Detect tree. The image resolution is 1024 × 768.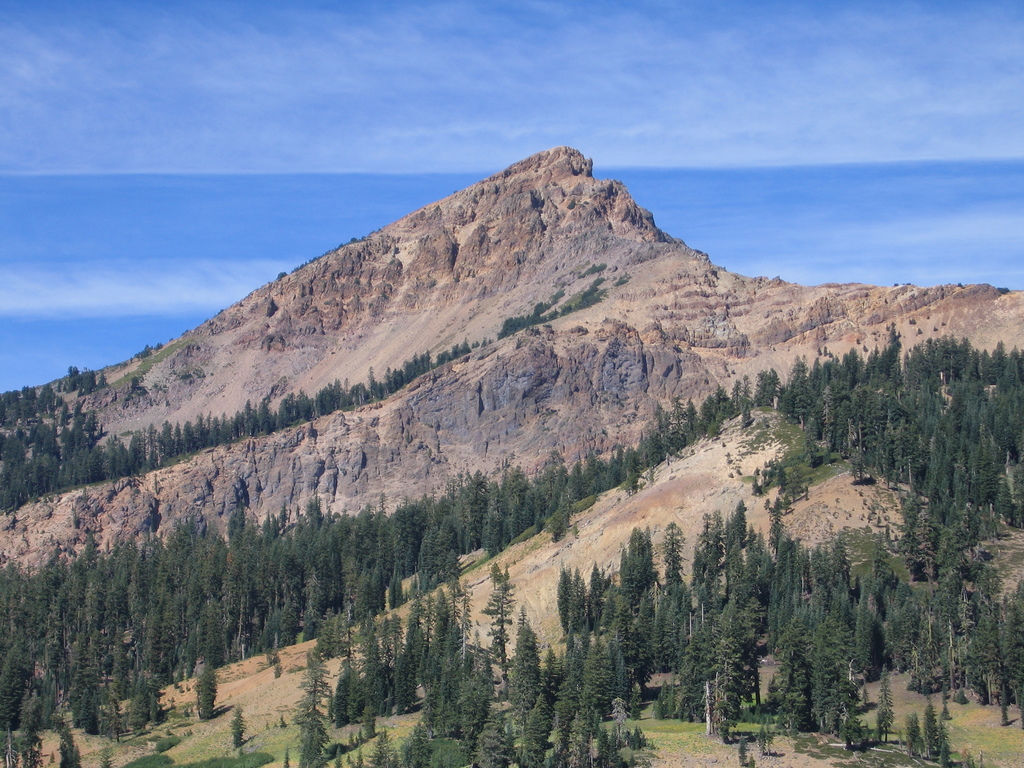
193:662:219:724.
